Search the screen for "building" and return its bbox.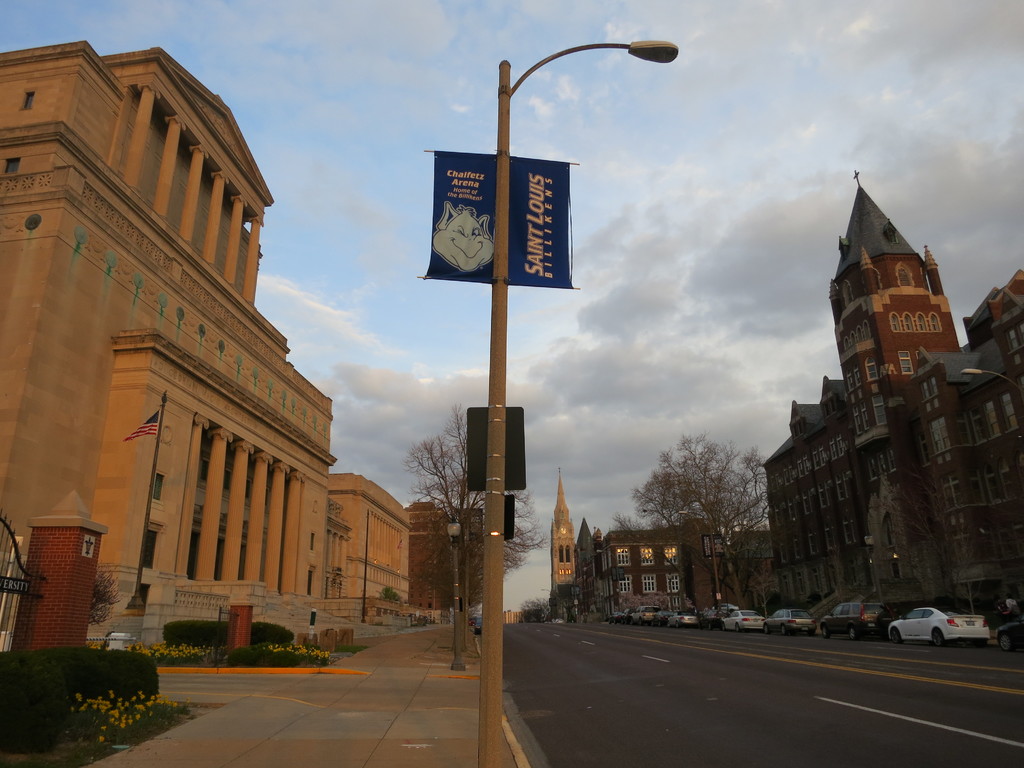
Found: [329,470,412,600].
